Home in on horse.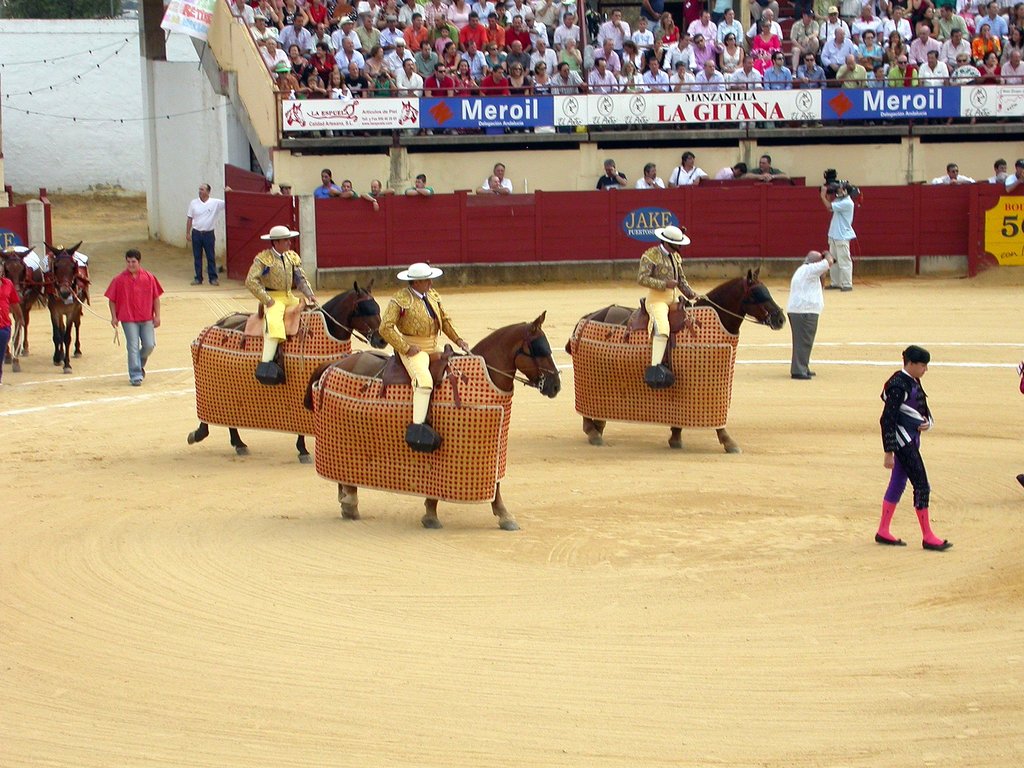
Homed in at {"left": 42, "top": 241, "right": 86, "bottom": 373}.
